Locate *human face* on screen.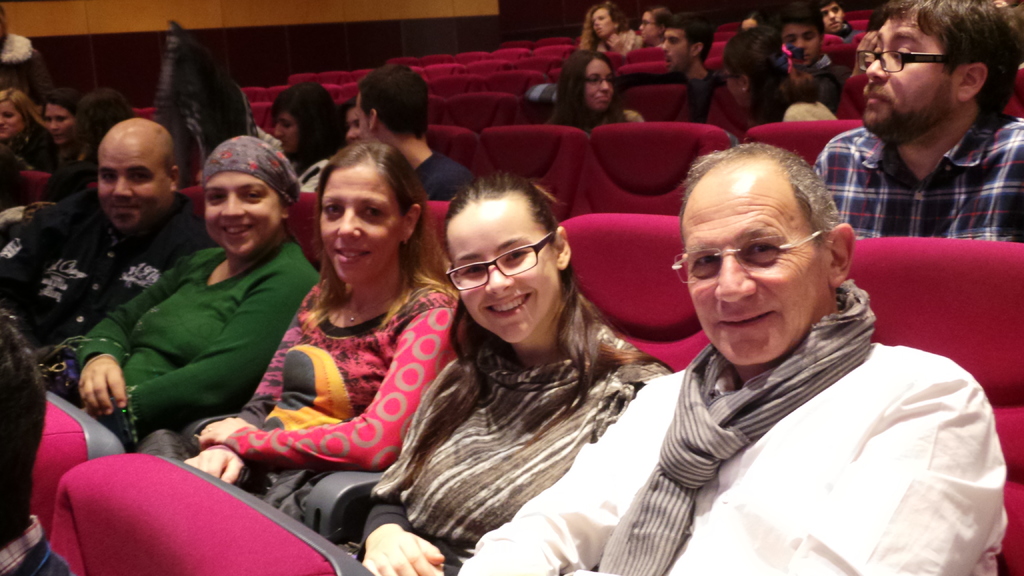
On screen at BBox(812, 0, 844, 28).
